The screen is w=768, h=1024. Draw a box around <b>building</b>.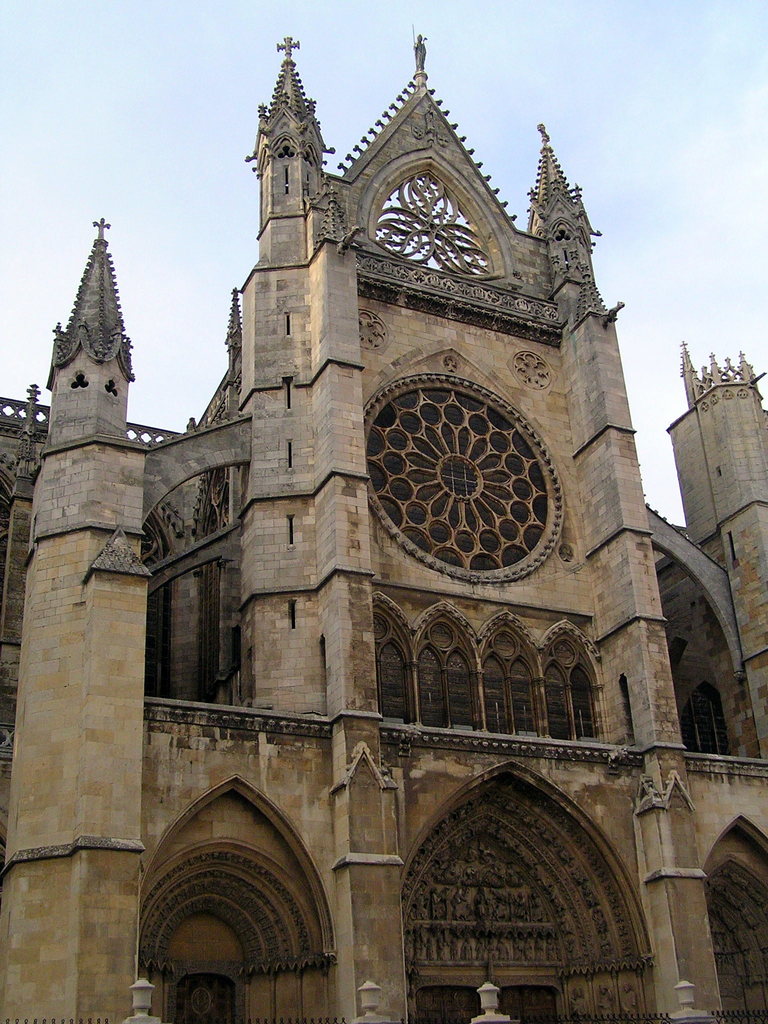
x1=0, y1=13, x2=767, y2=1023.
